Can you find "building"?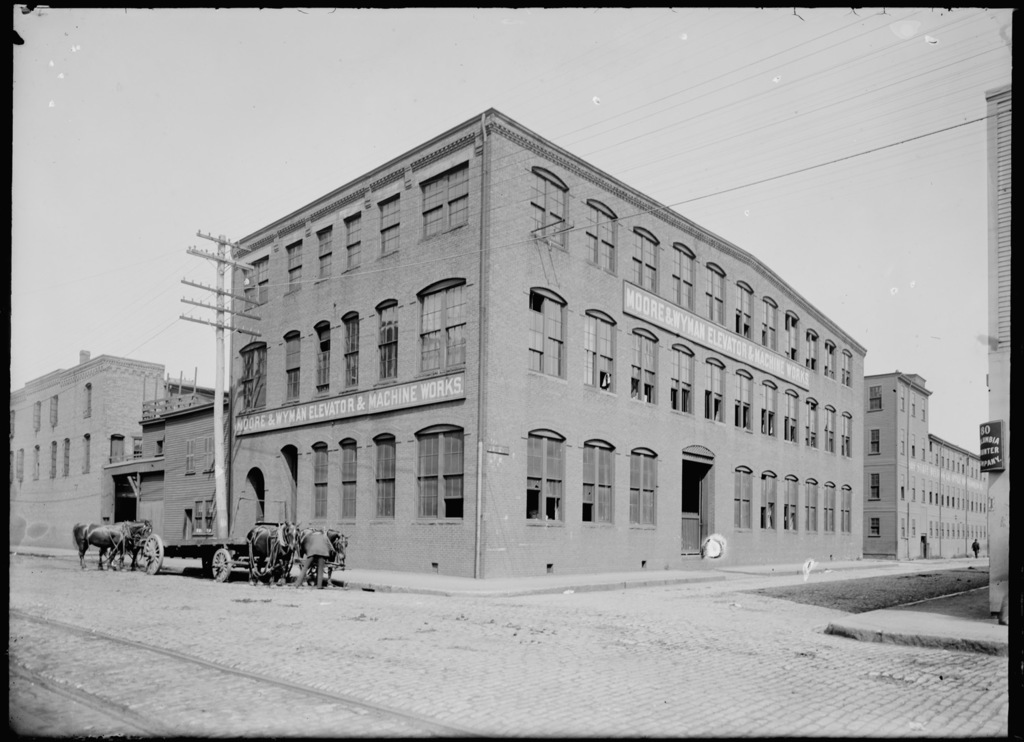
Yes, bounding box: {"x1": 8, "y1": 352, "x2": 242, "y2": 548}.
